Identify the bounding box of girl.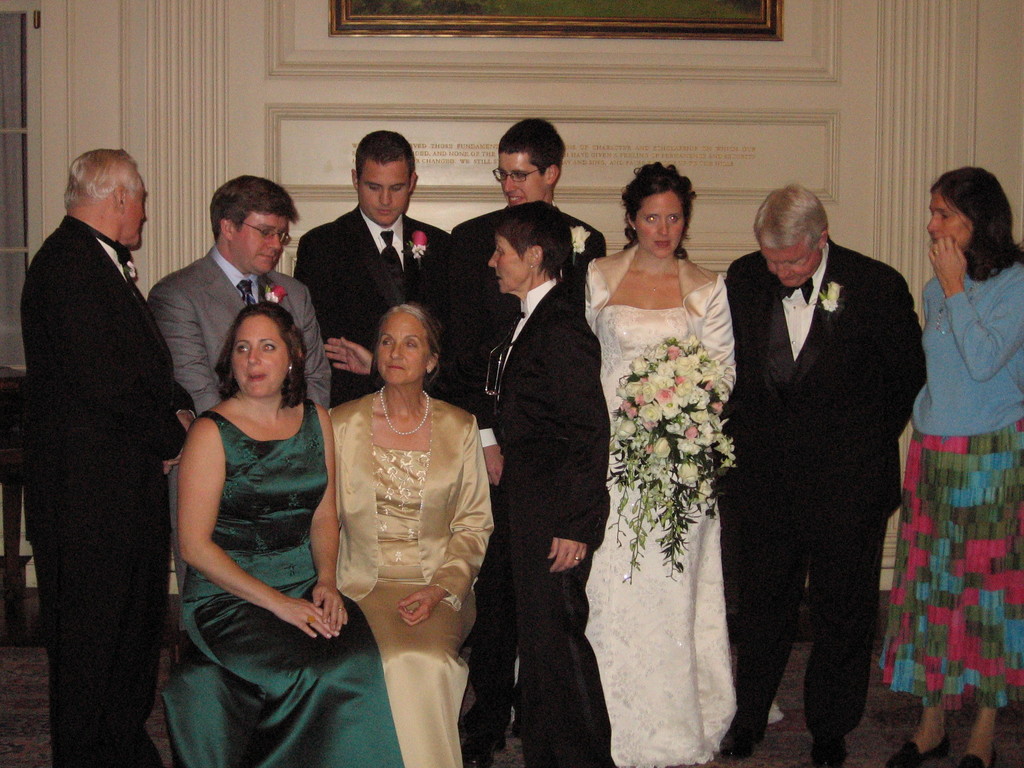
x1=319 y1=301 x2=491 y2=767.
